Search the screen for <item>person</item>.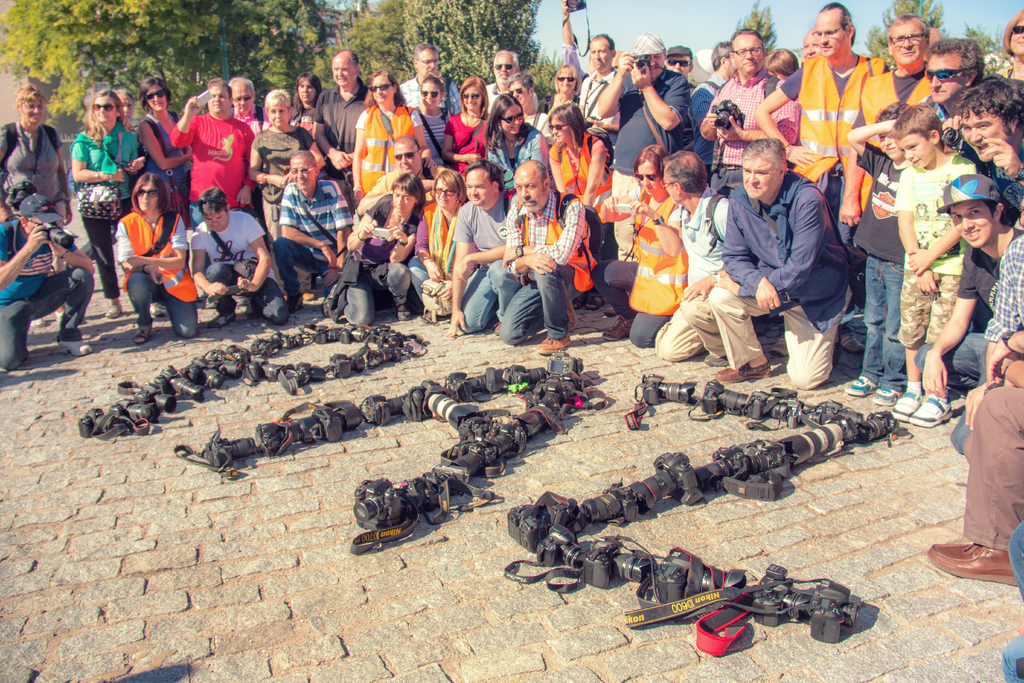
Found at (591,144,688,349).
